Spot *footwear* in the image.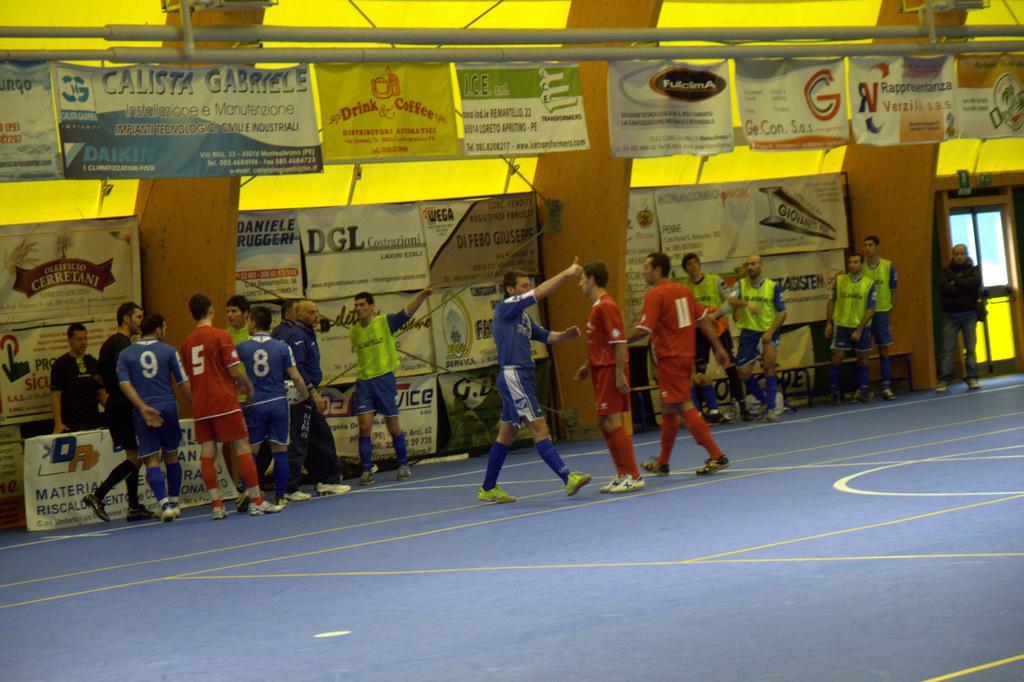
*footwear* found at locate(396, 464, 410, 480).
